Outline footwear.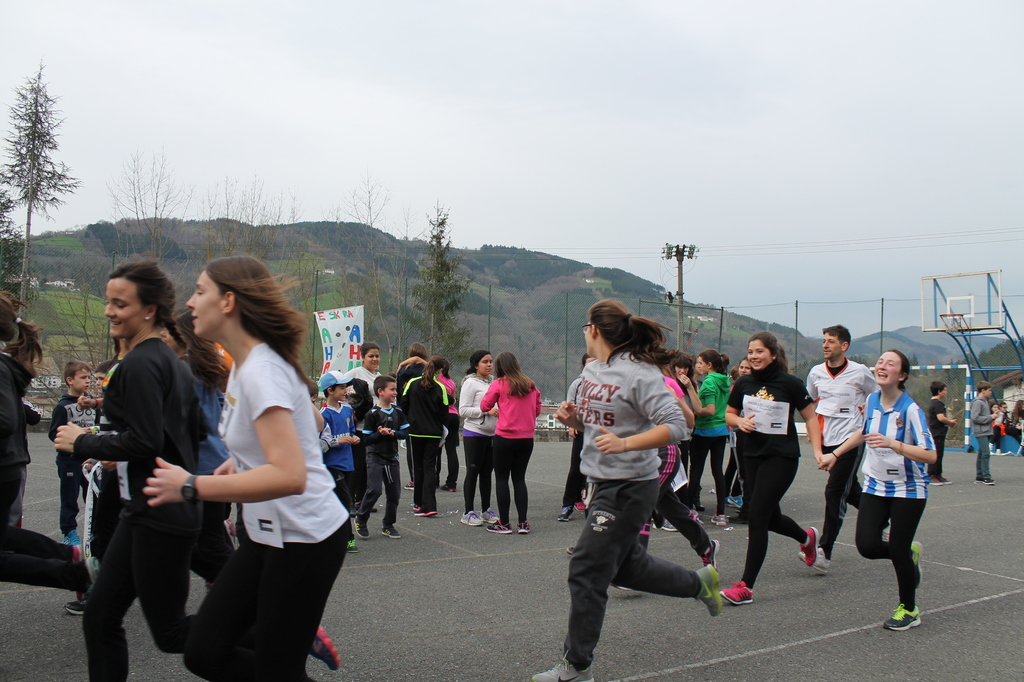
Outline: locate(710, 510, 730, 527).
